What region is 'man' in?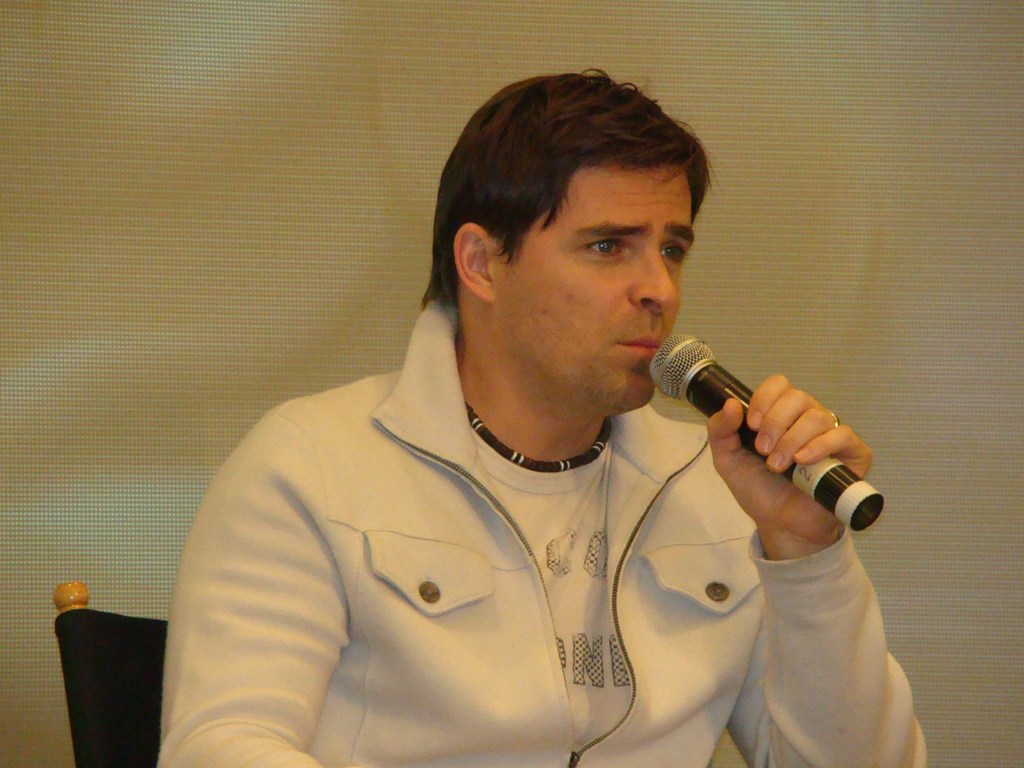
<bbox>122, 56, 932, 733</bbox>.
